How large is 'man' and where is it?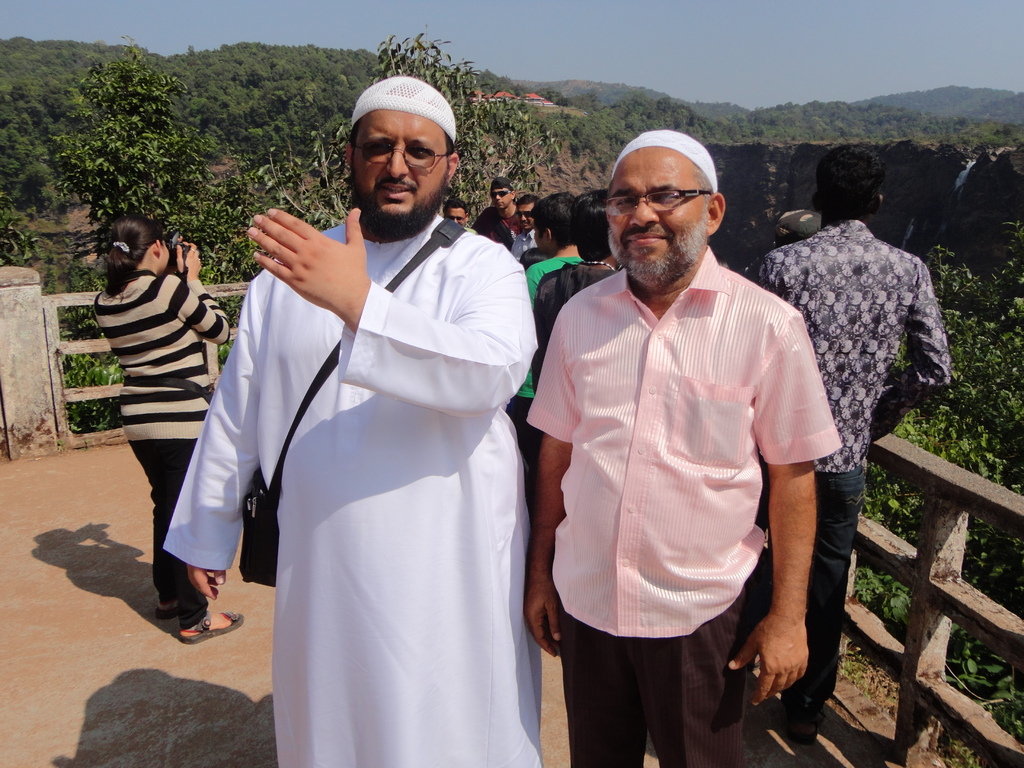
Bounding box: bbox=[160, 72, 547, 767].
